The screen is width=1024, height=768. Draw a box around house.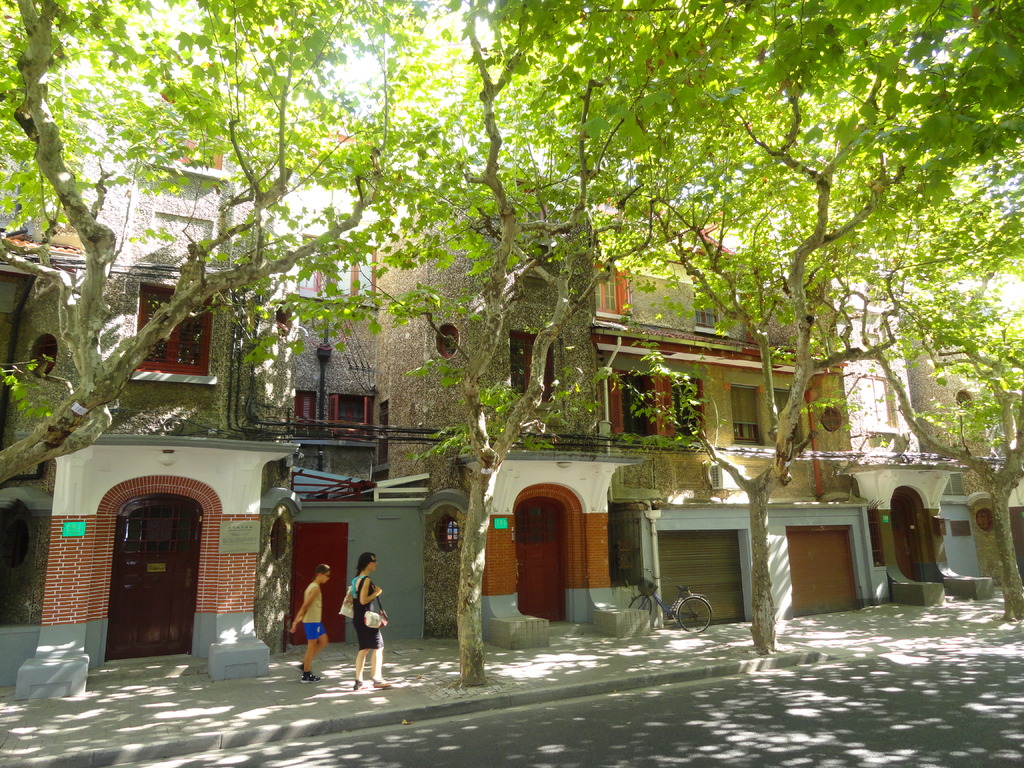
(left=2, top=52, right=441, bottom=701).
